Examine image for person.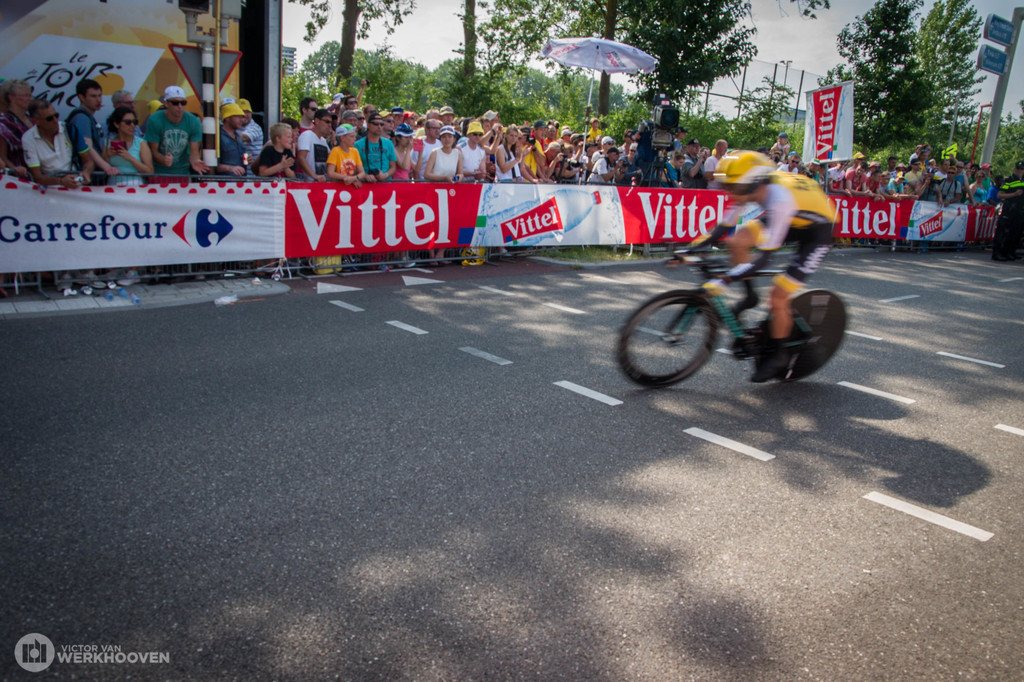
Examination result: 435,107,456,124.
